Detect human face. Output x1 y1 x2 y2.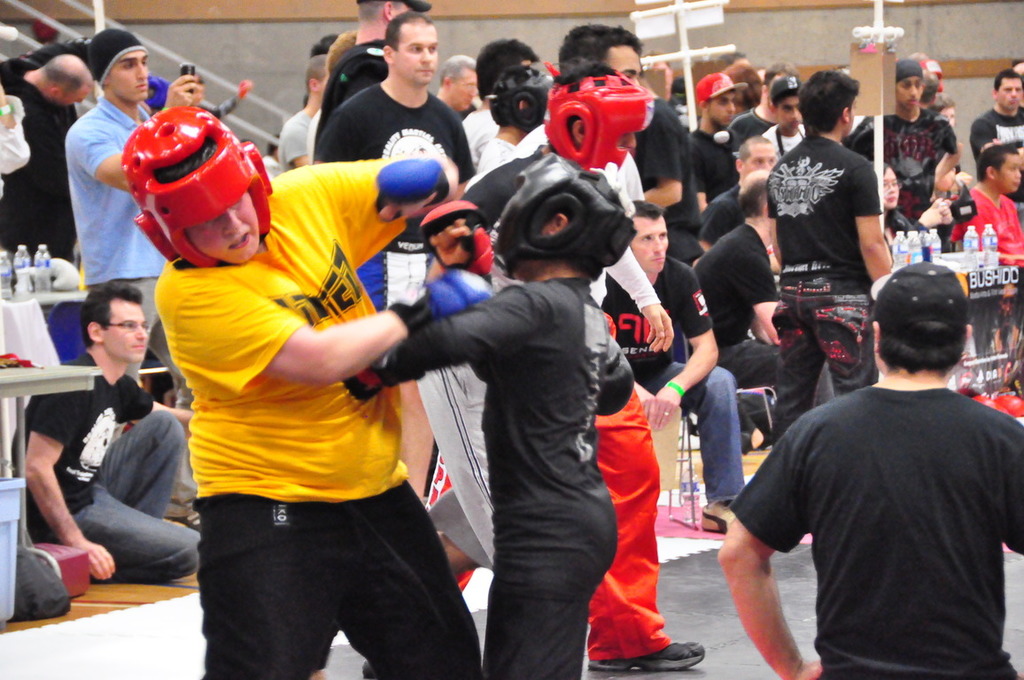
102 299 145 366.
